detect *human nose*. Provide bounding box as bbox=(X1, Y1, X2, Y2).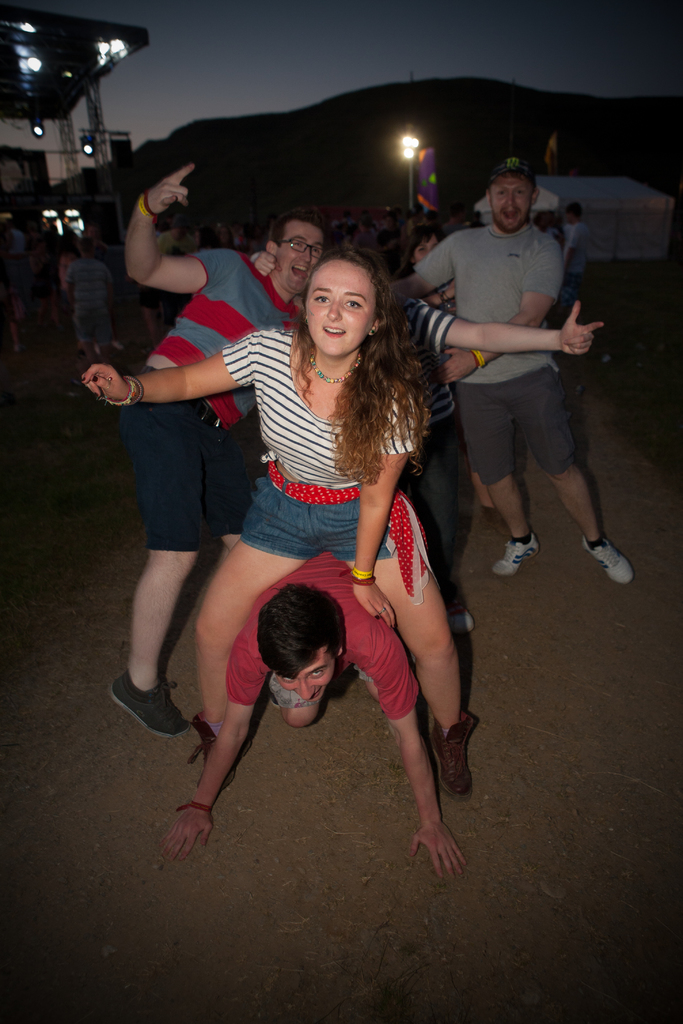
bbox=(299, 249, 315, 263).
